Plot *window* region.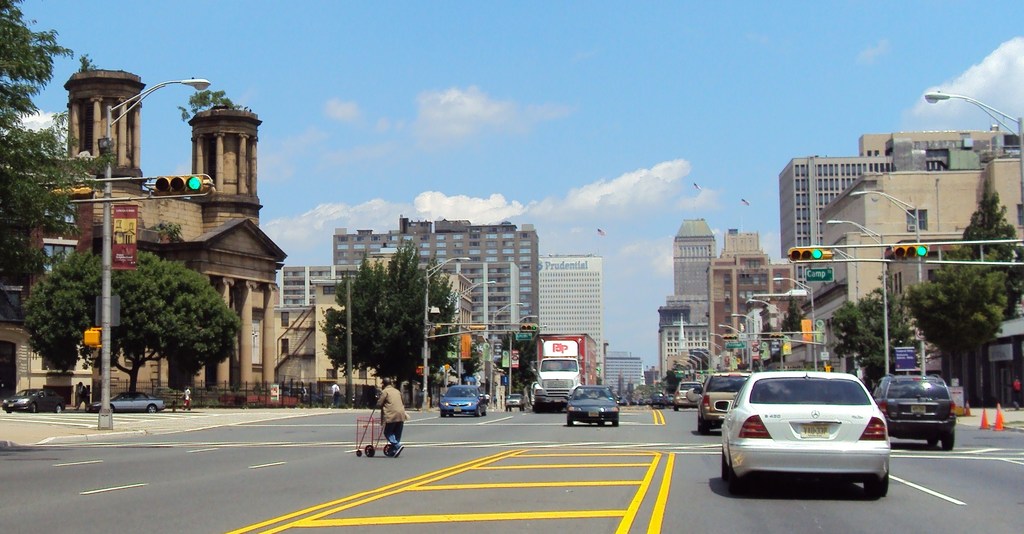
Plotted at left=39, top=191, right=90, bottom=231.
